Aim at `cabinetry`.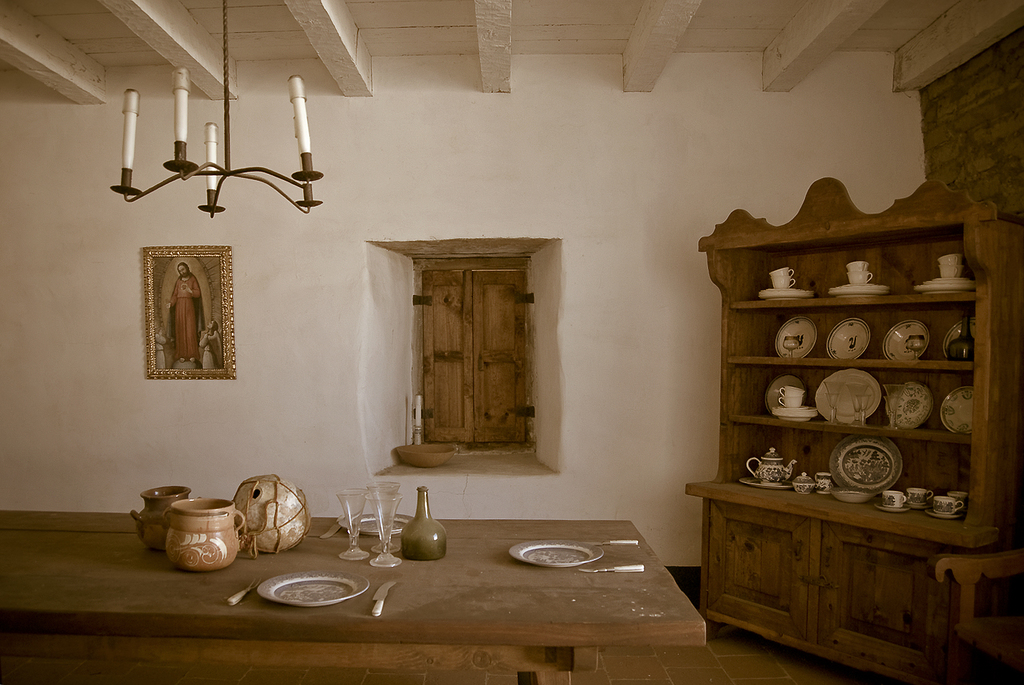
Aimed at bbox=(680, 479, 1015, 684).
